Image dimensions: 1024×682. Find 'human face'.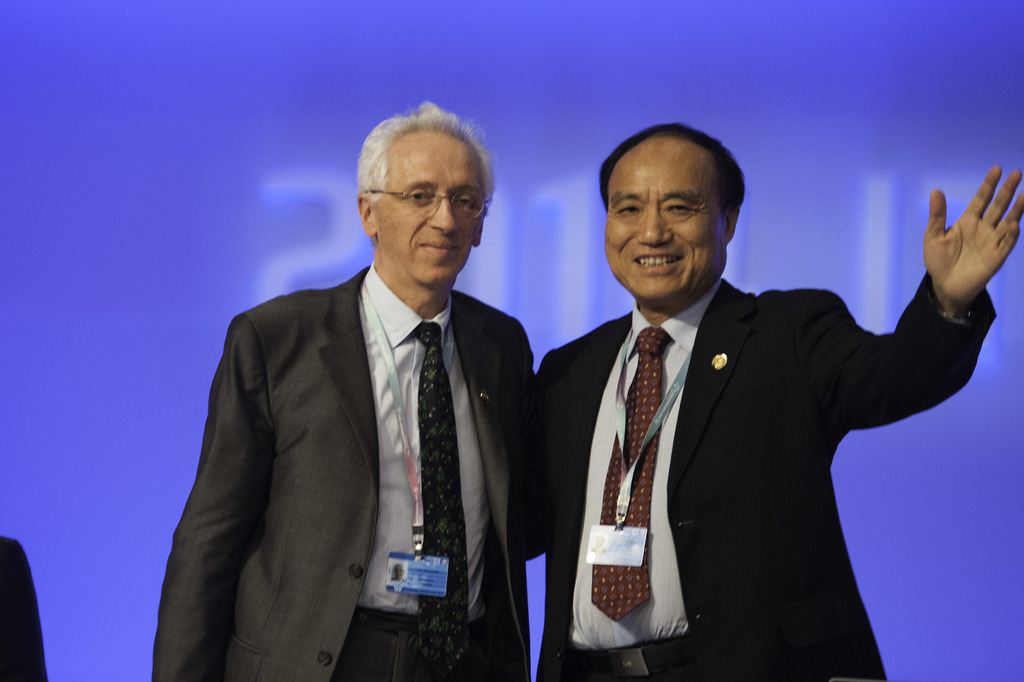
[605,136,726,297].
